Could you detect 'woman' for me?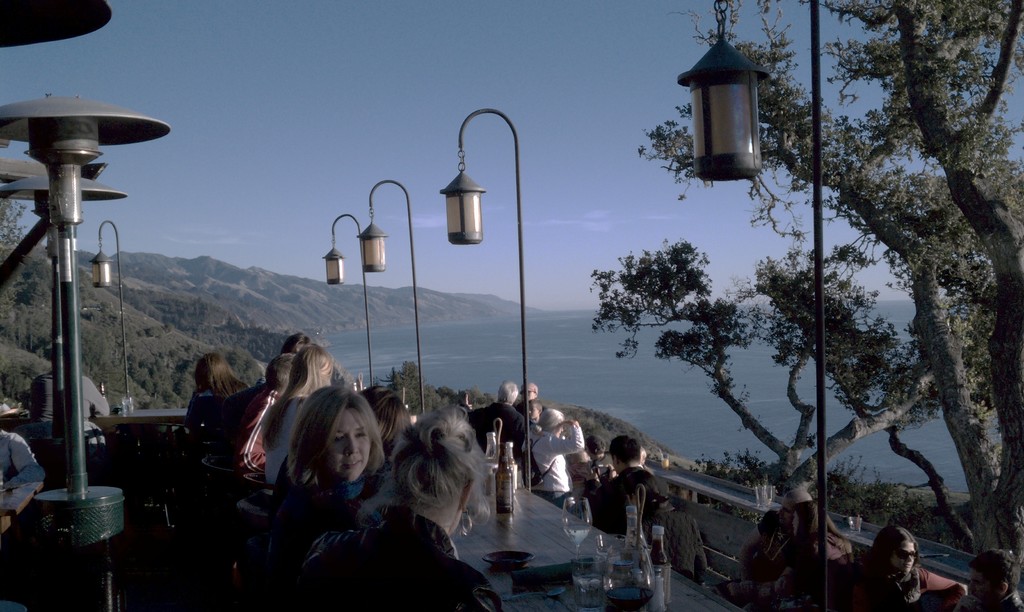
Detection result: rect(262, 398, 495, 611).
